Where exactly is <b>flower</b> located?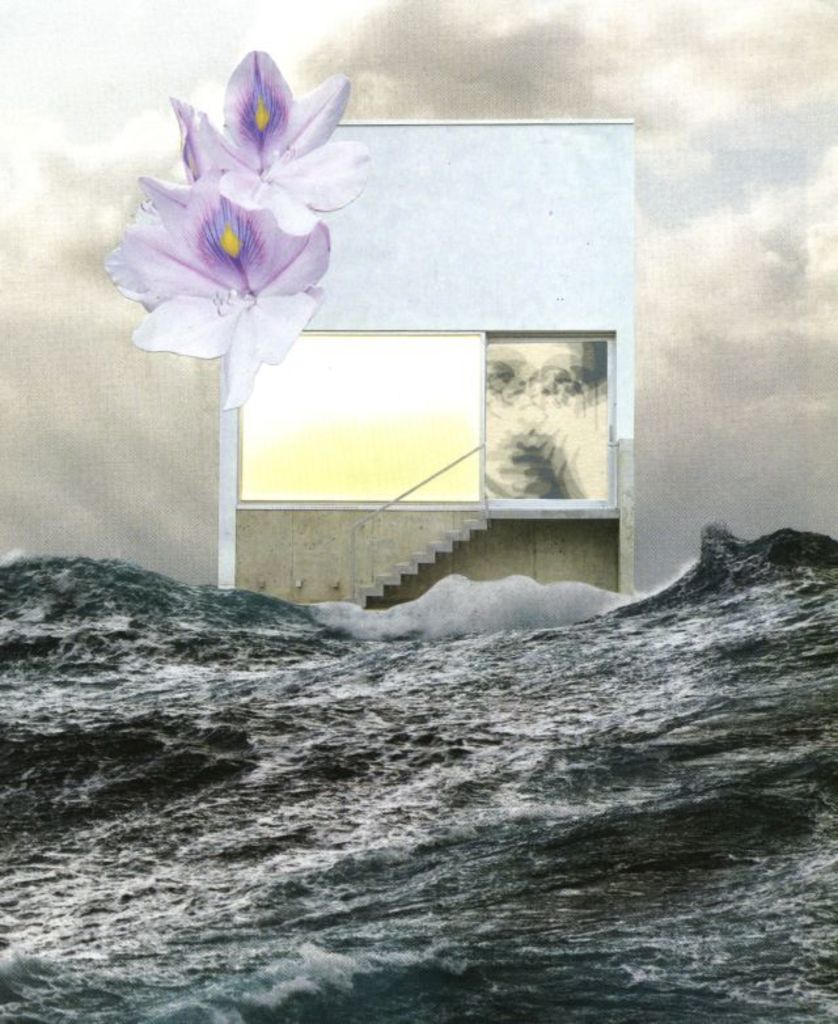
Its bounding box is select_region(109, 46, 364, 399).
